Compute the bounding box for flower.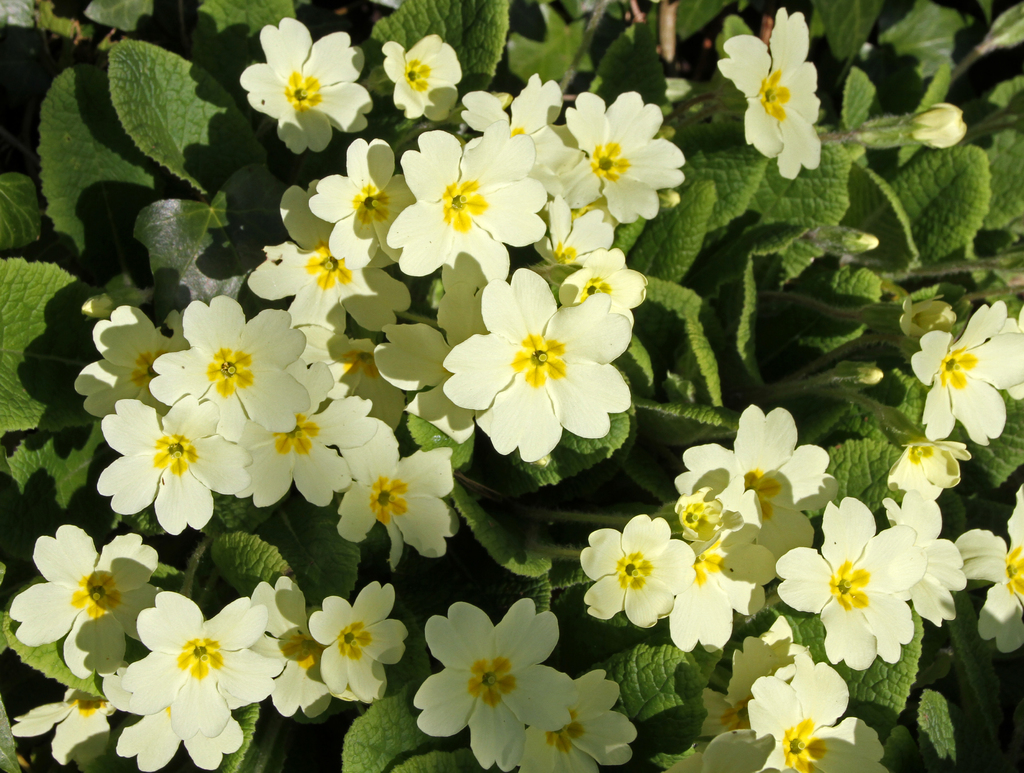
[313, 584, 412, 704].
